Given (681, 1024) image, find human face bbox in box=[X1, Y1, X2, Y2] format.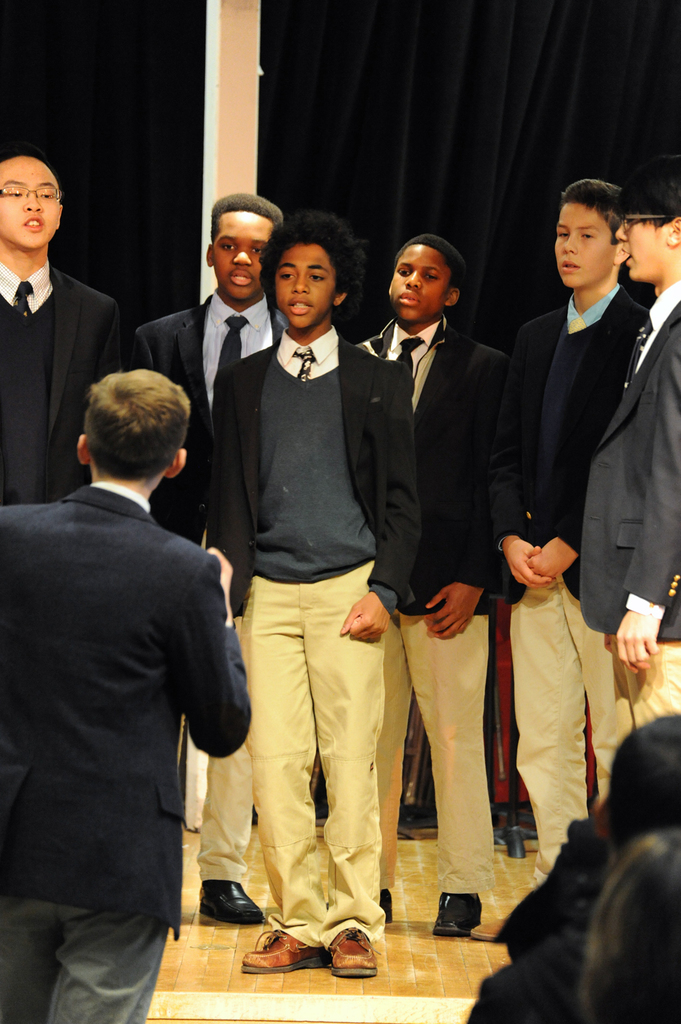
box=[0, 156, 58, 247].
